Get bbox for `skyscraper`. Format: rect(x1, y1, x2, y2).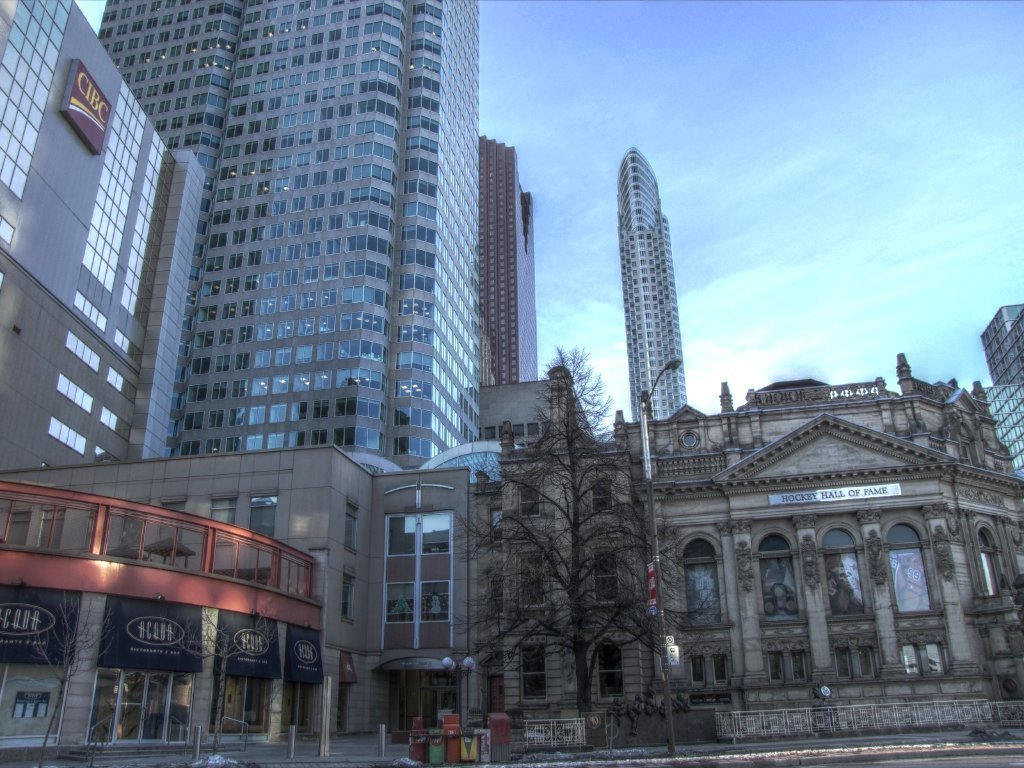
rect(479, 129, 536, 386).
